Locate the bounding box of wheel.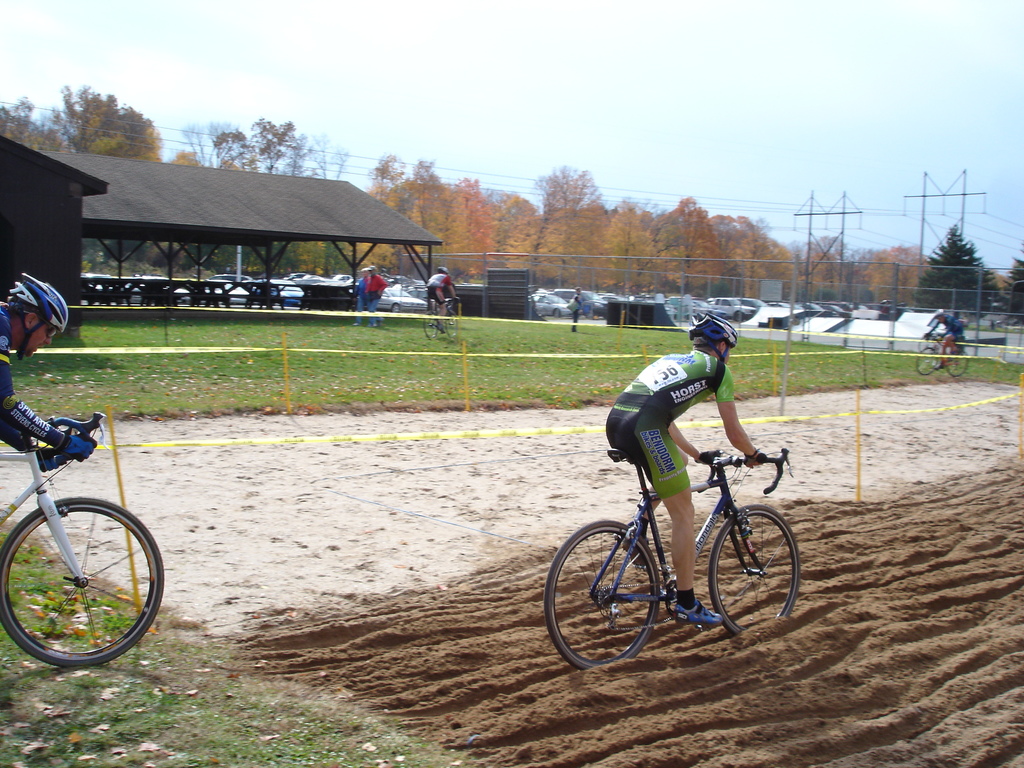
Bounding box: box(714, 504, 809, 635).
